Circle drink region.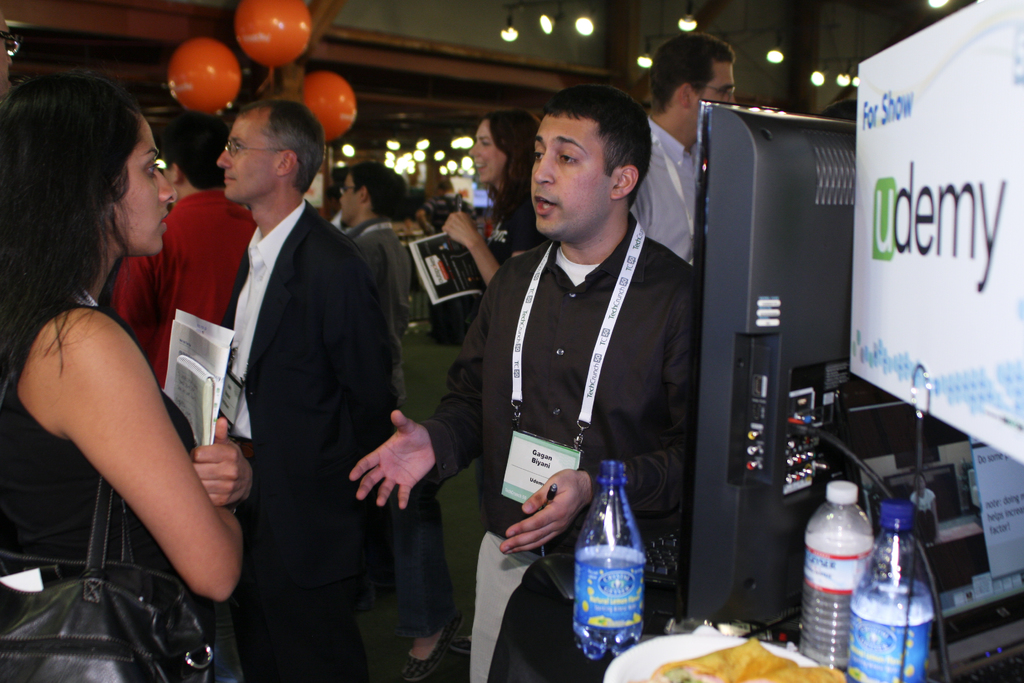
Region: bbox=[568, 450, 656, 665].
